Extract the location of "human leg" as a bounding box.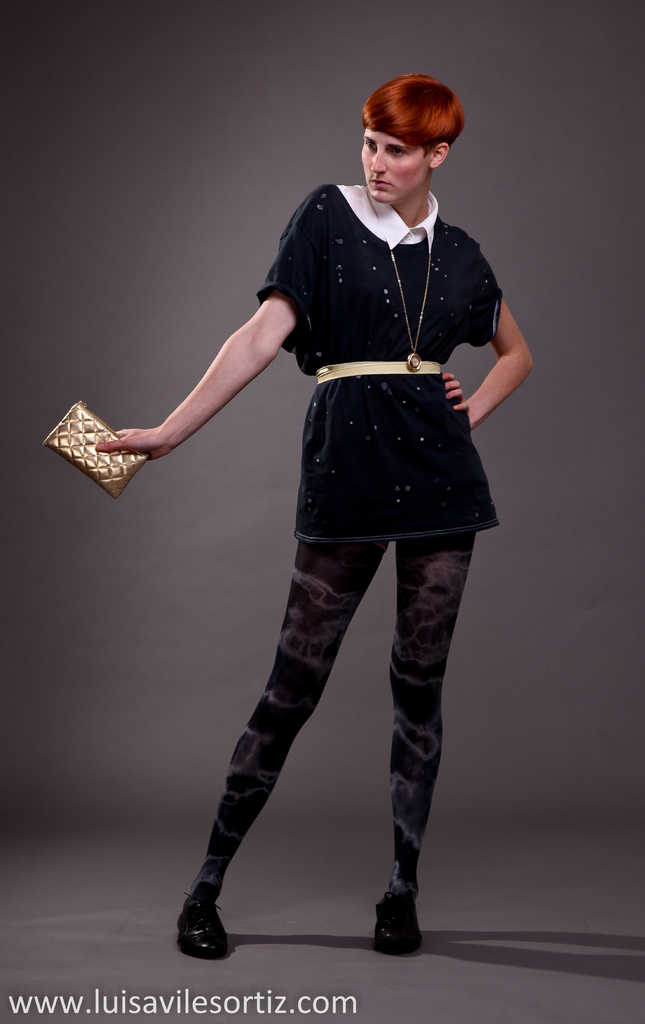
372,533,477,946.
